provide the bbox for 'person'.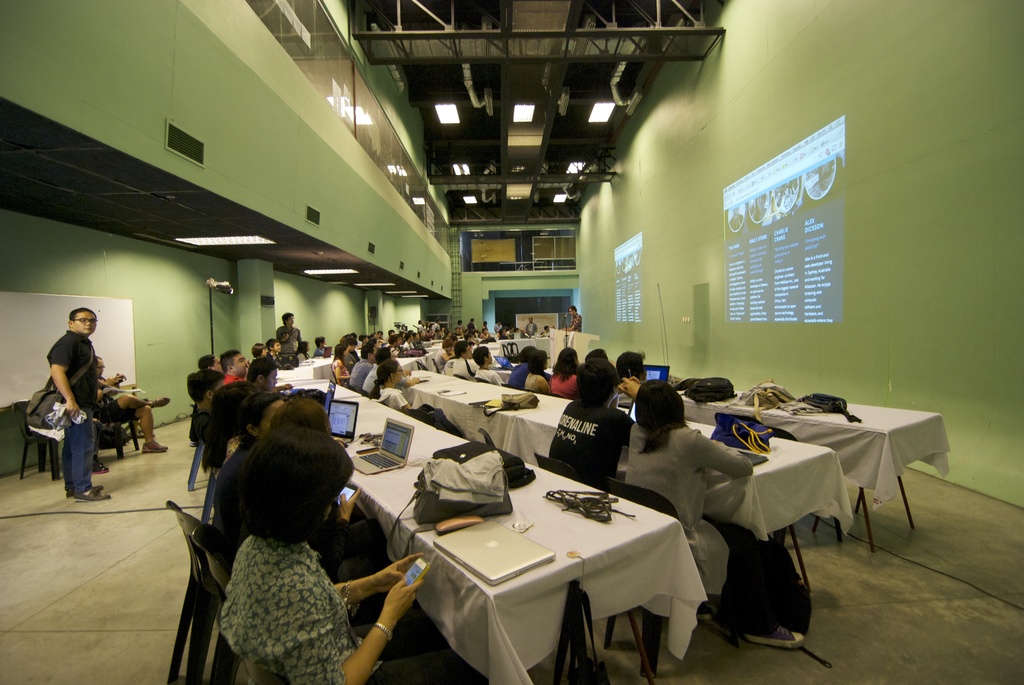
[548,352,640,485].
